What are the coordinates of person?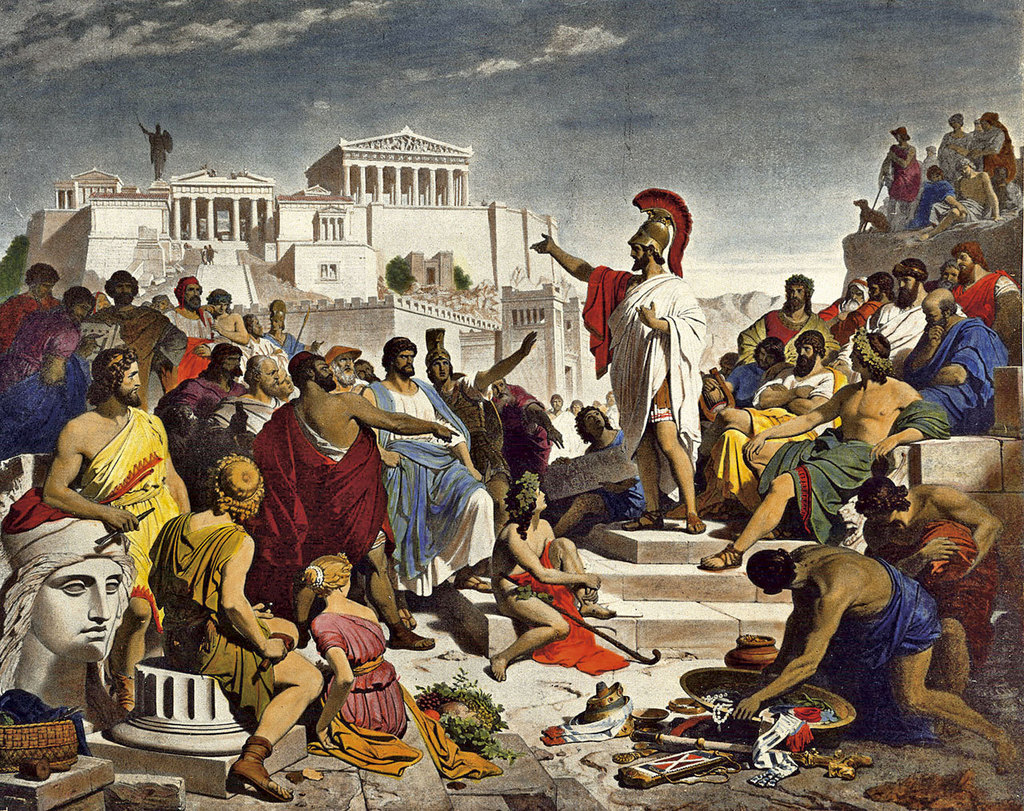
[left=889, top=279, right=1006, bottom=431].
